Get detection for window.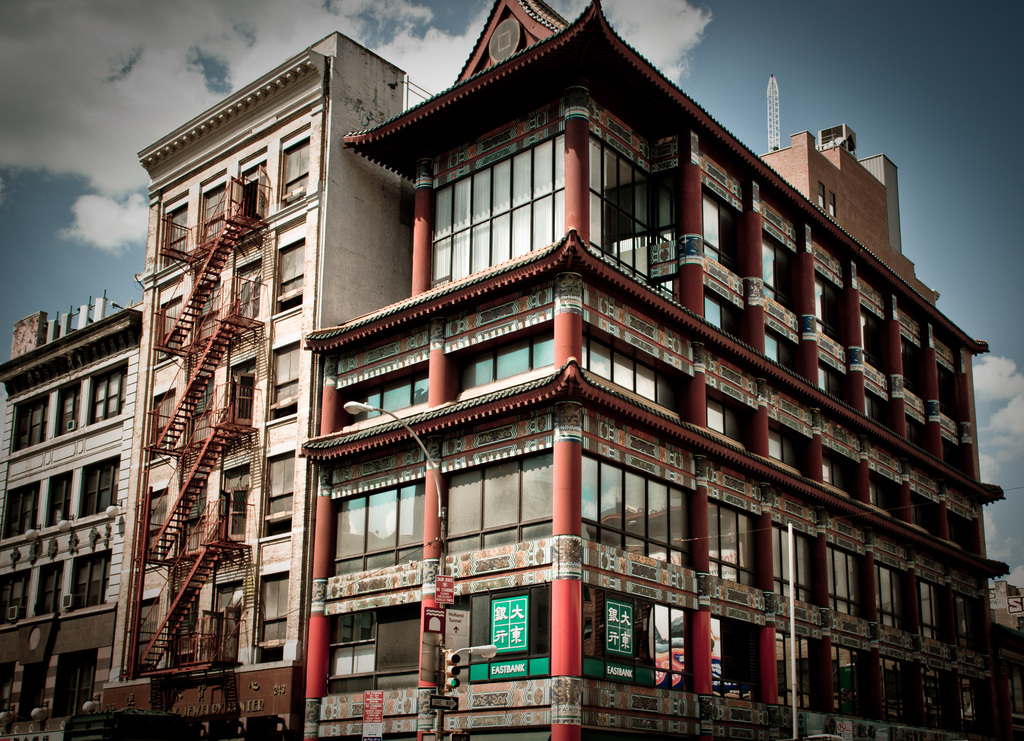
Detection: 451 333 555 391.
